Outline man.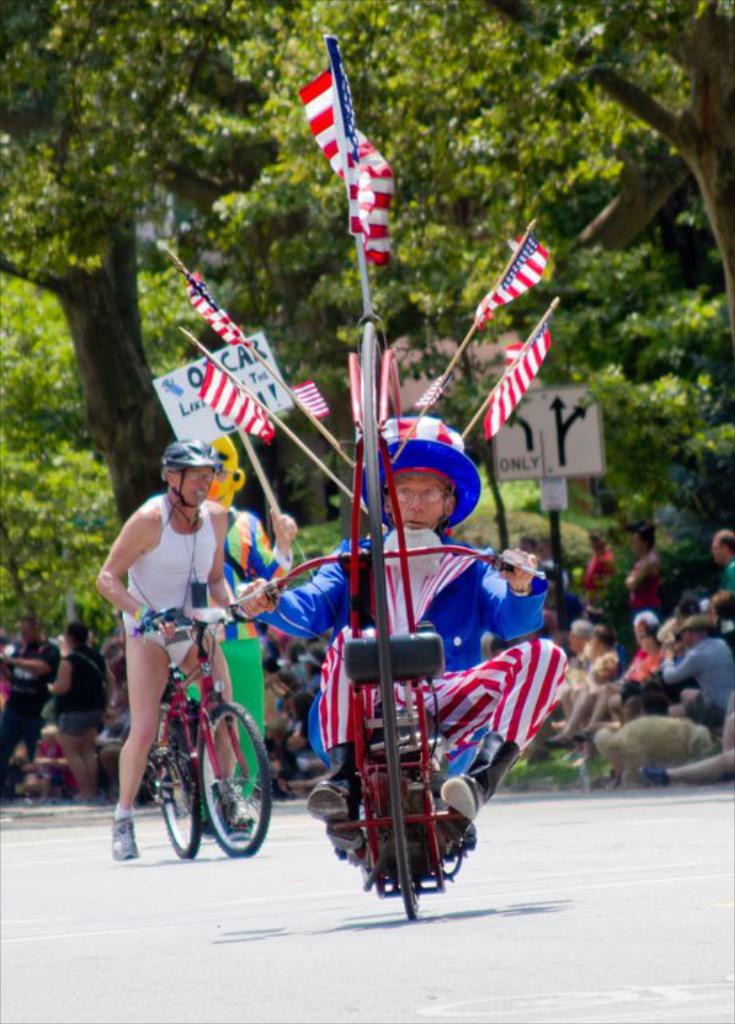
Outline: (x1=0, y1=612, x2=64, y2=791).
